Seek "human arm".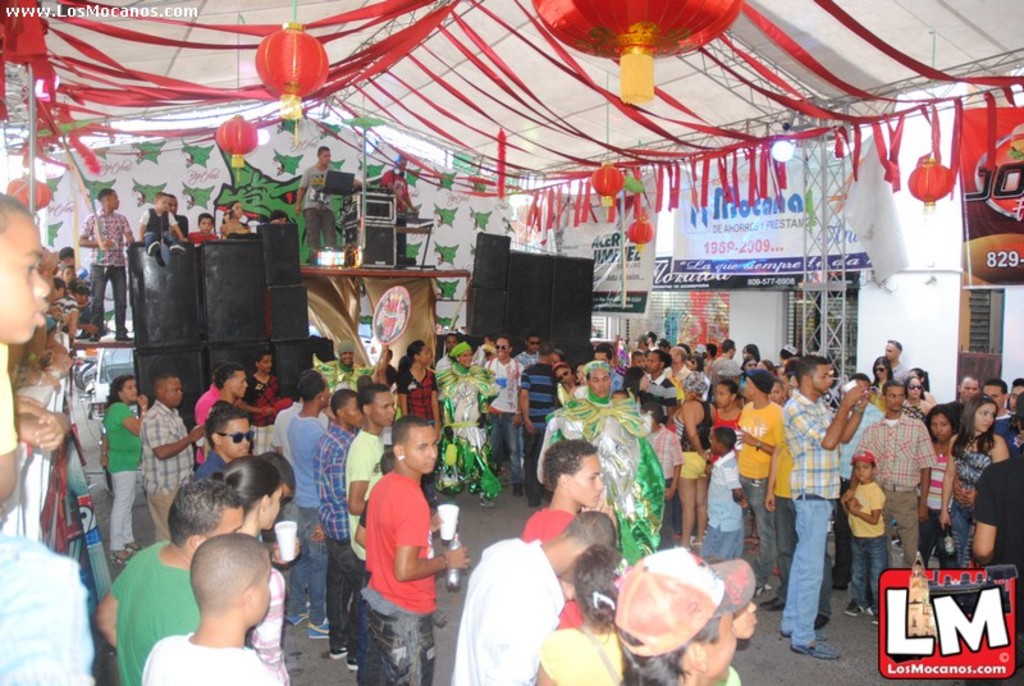
(842, 486, 886, 526).
